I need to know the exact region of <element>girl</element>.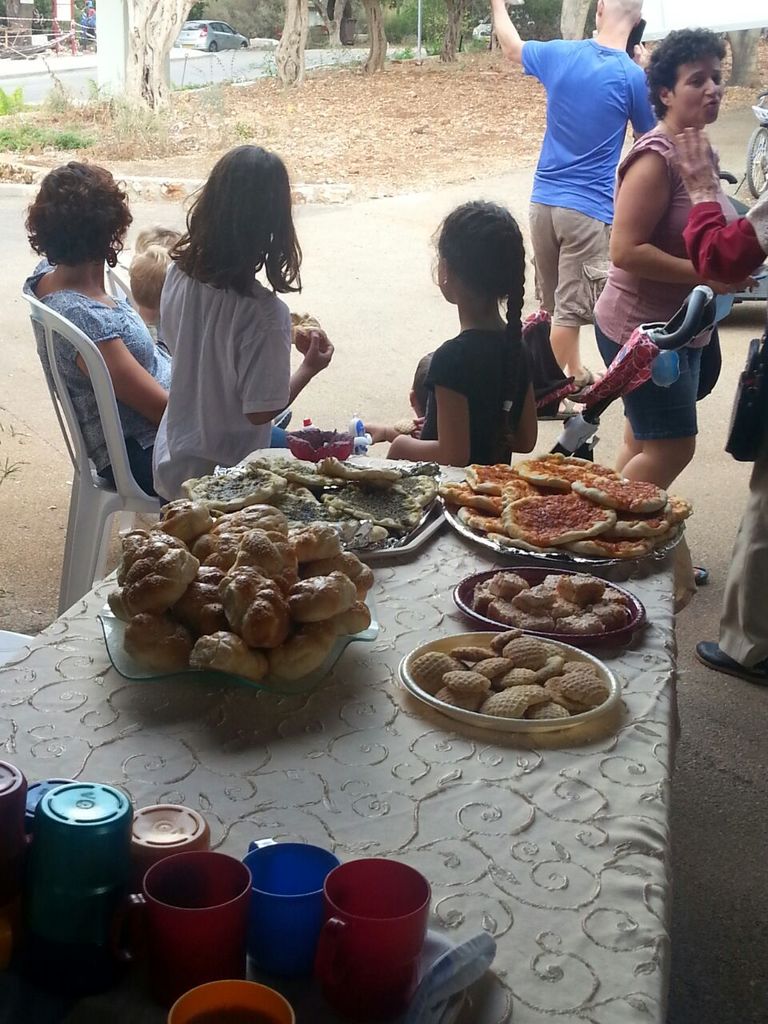
Region: [x1=391, y1=198, x2=539, y2=466].
